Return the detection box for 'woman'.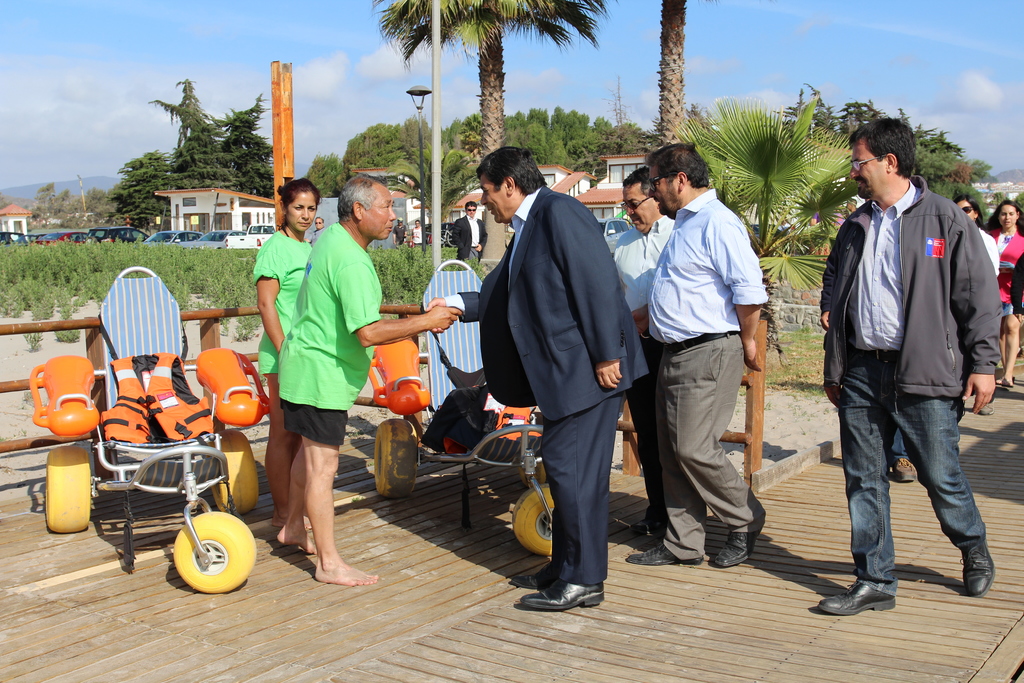
bbox(952, 190, 1001, 275).
